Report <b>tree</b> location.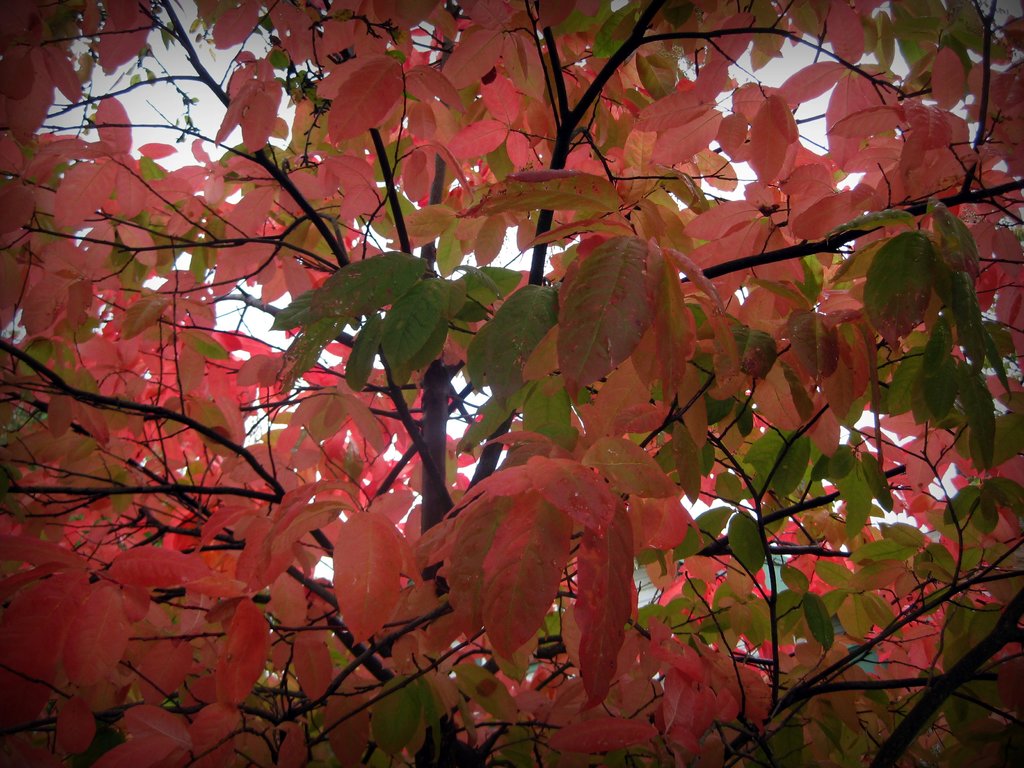
Report: Rect(2, 0, 1023, 743).
